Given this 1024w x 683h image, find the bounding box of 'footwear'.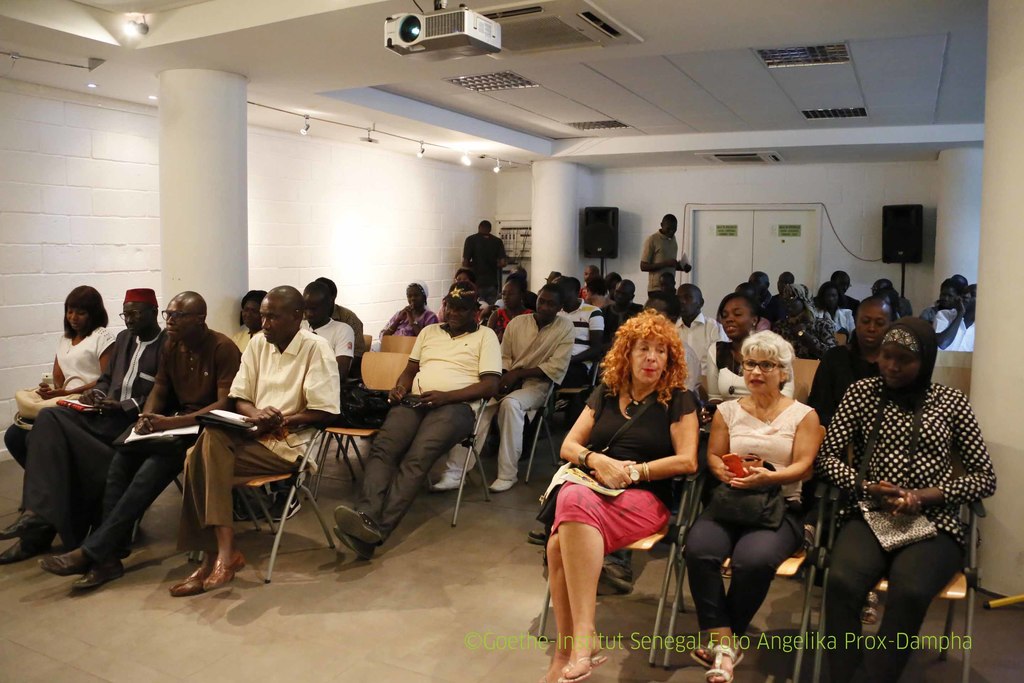
box(530, 530, 544, 546).
